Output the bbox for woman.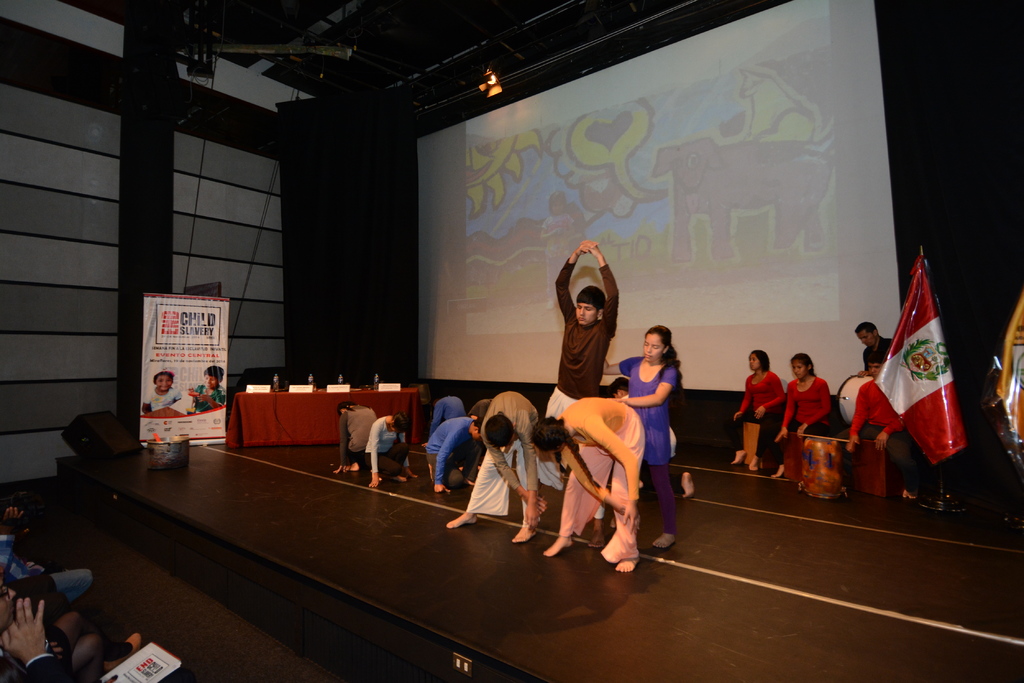
region(728, 350, 781, 475).
